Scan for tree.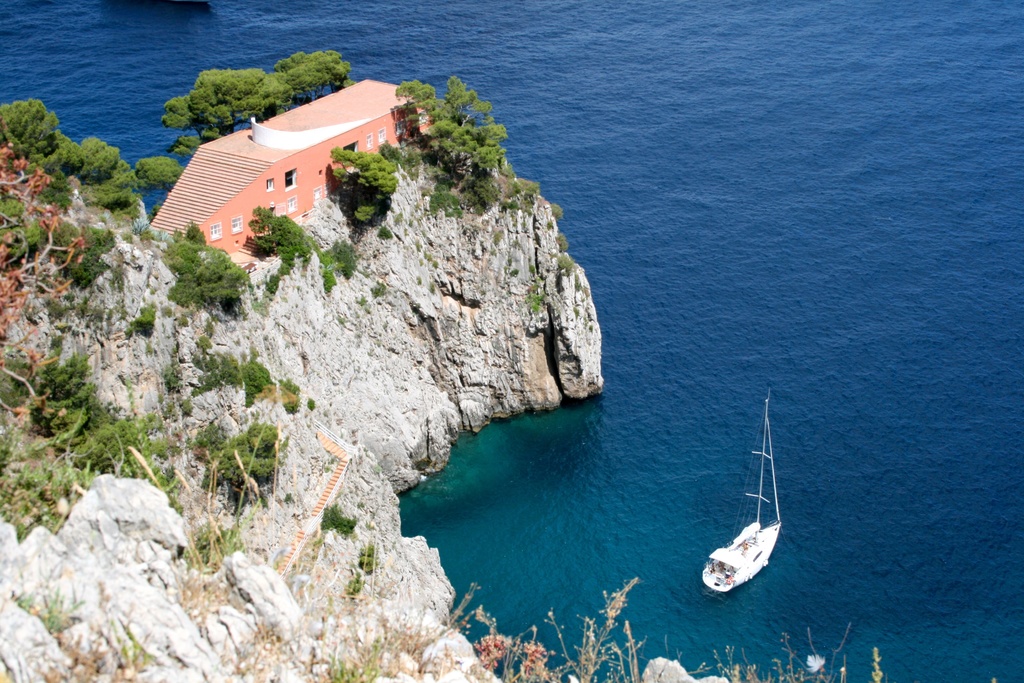
Scan result: crop(259, 197, 314, 274).
